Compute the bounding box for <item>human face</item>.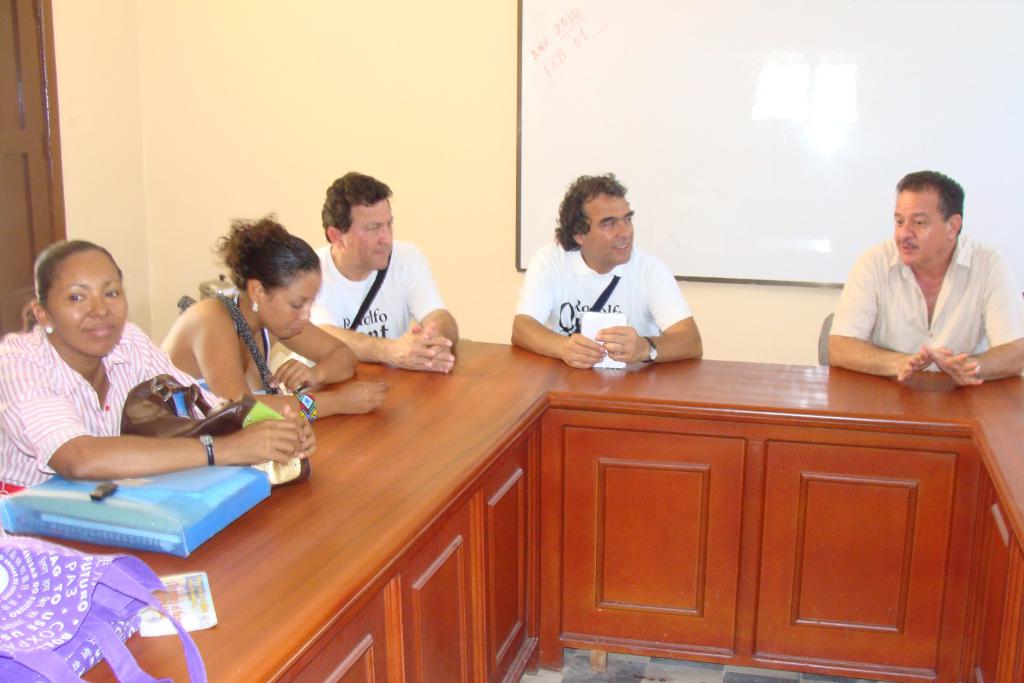
[894, 191, 944, 262].
